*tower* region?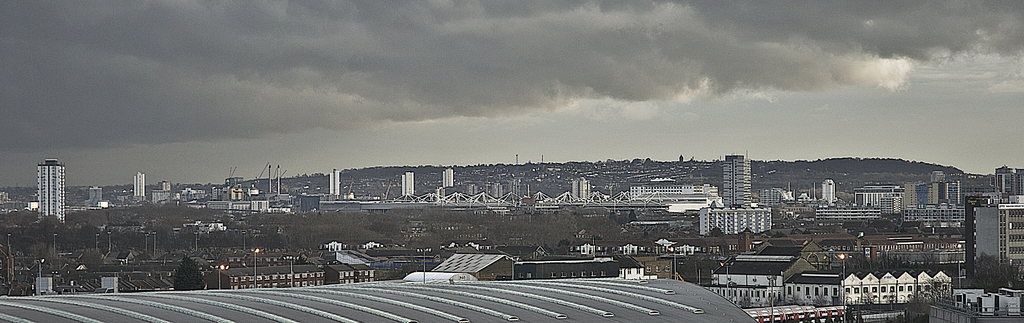
569:174:593:204
